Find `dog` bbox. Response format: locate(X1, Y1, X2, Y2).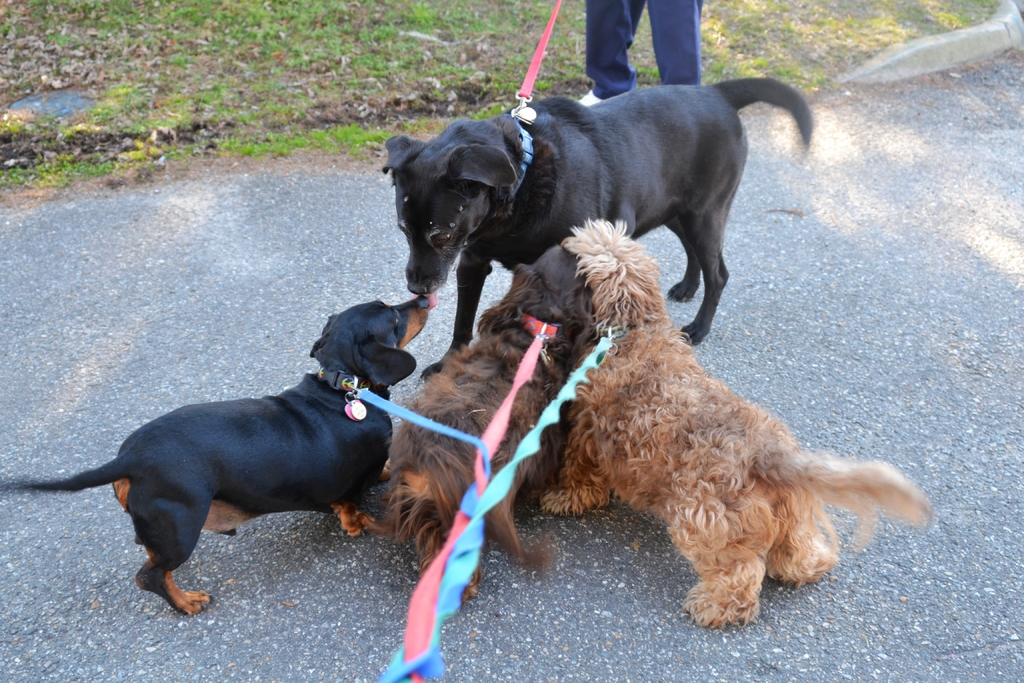
locate(378, 81, 814, 391).
